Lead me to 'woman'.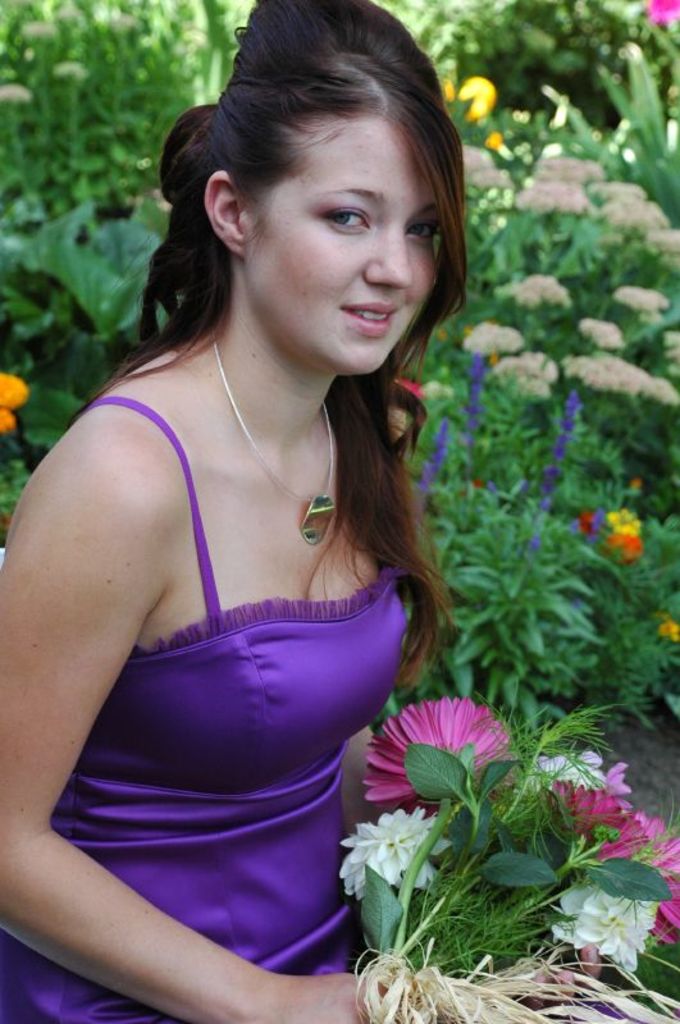
Lead to locate(0, 23, 525, 1020).
